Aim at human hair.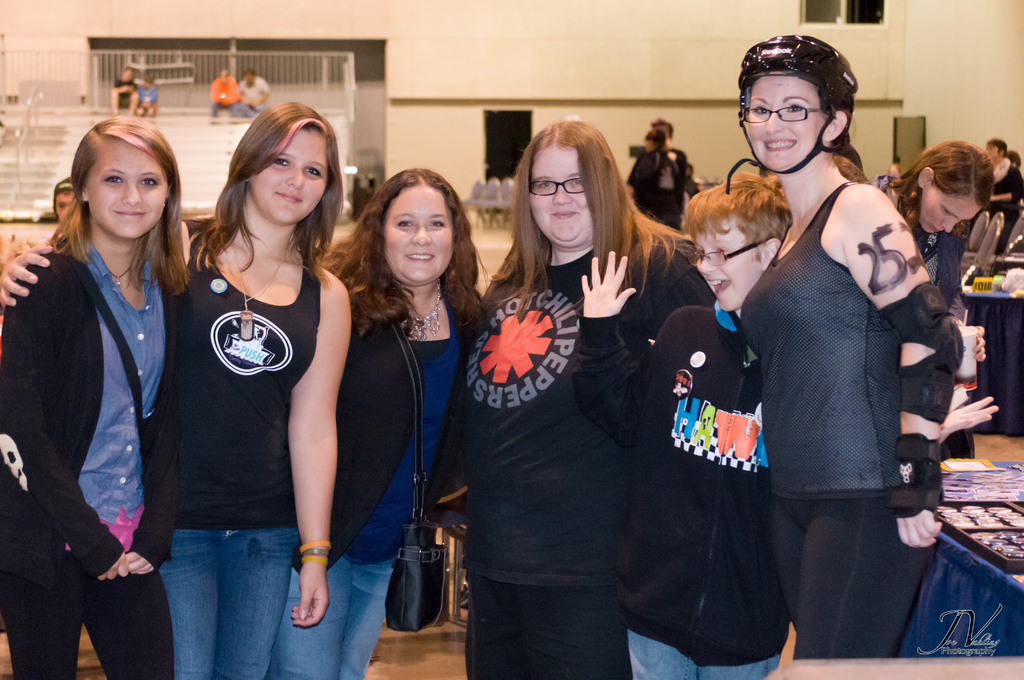
Aimed at 643 129 669 165.
